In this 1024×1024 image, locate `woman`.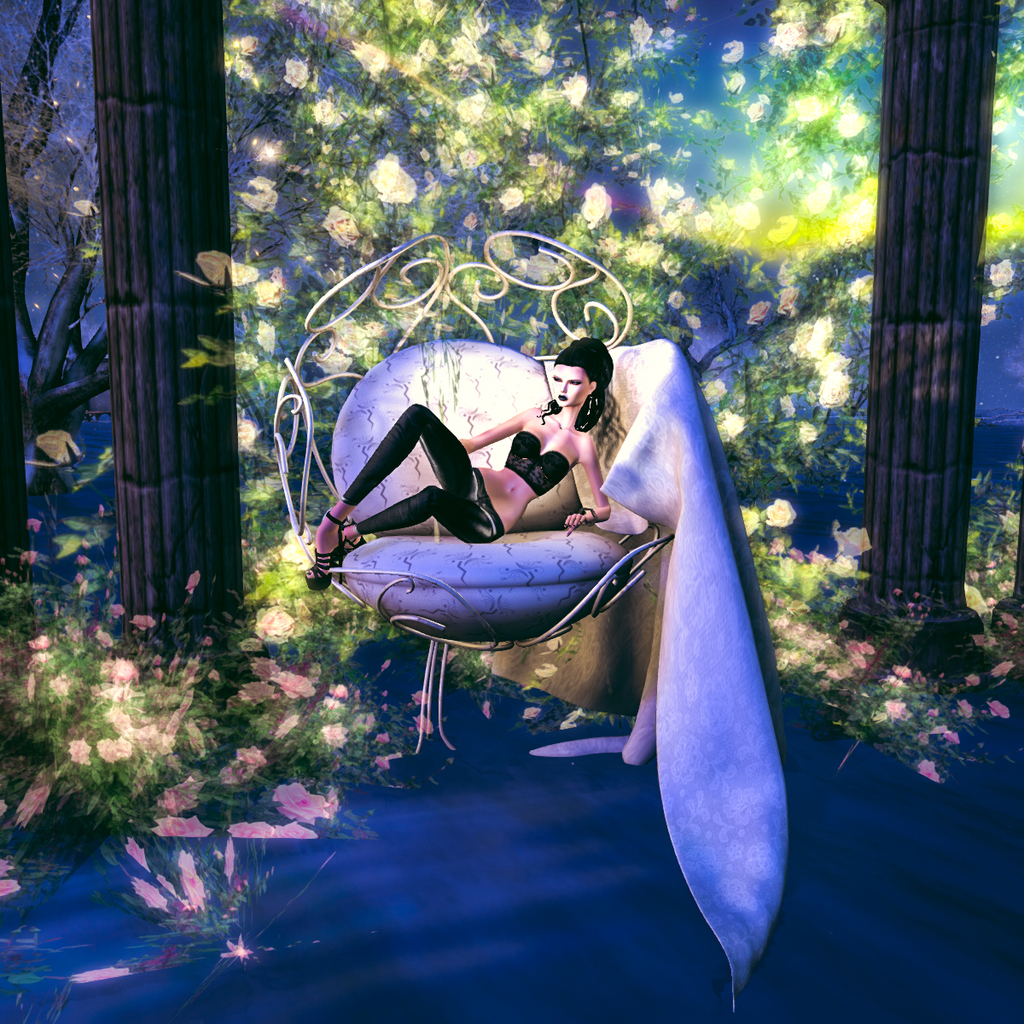
Bounding box: bbox(307, 336, 610, 594).
